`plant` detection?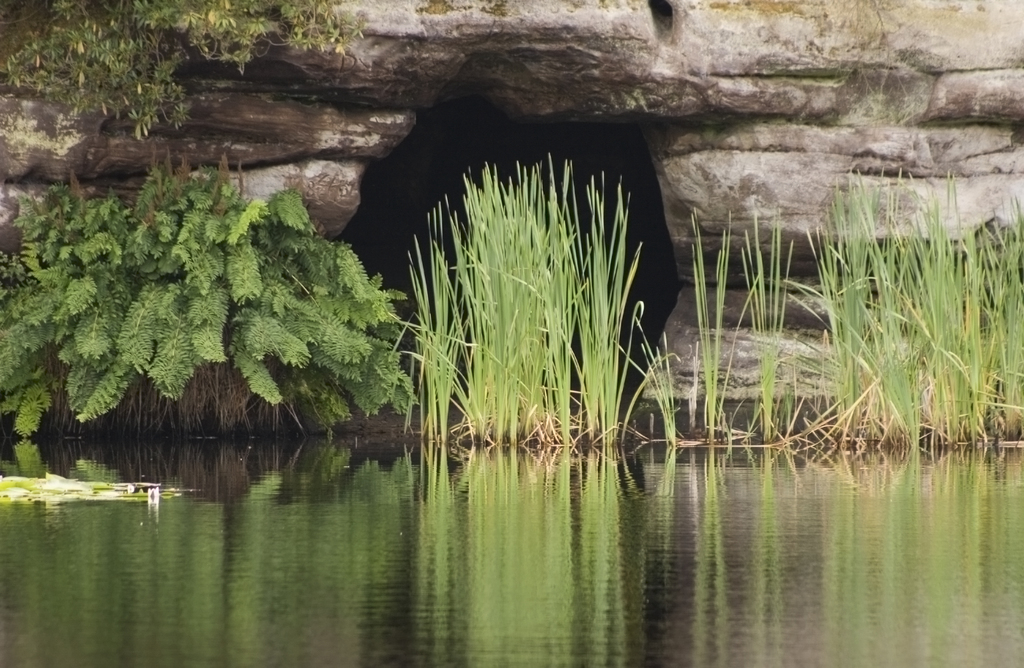
x1=0, y1=150, x2=408, y2=441
